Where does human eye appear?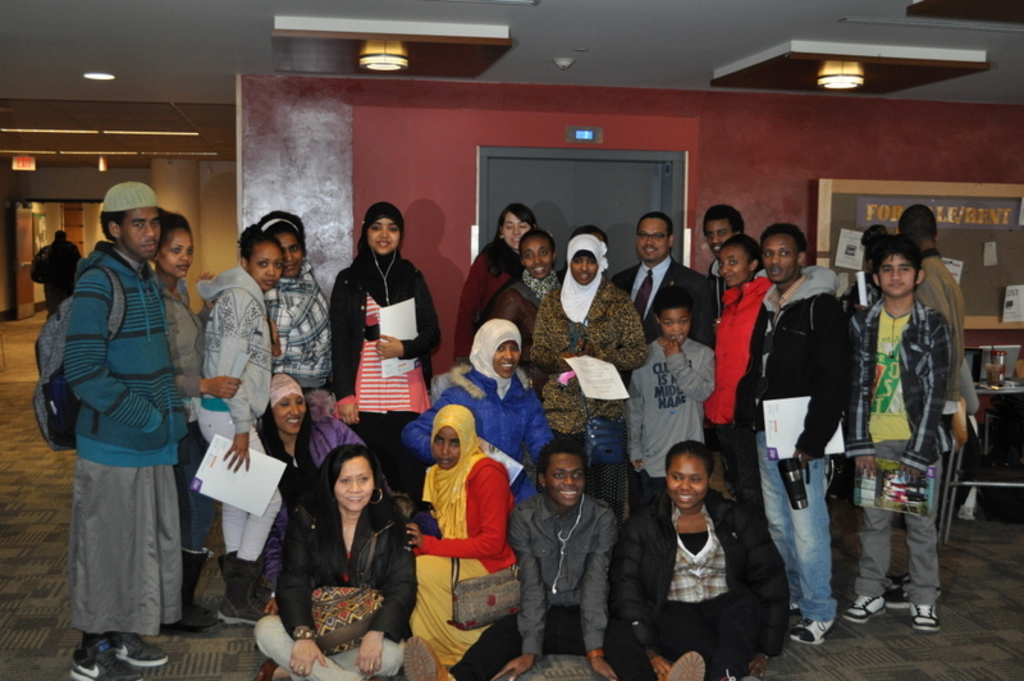
Appears at left=134, top=223, right=143, bottom=230.
